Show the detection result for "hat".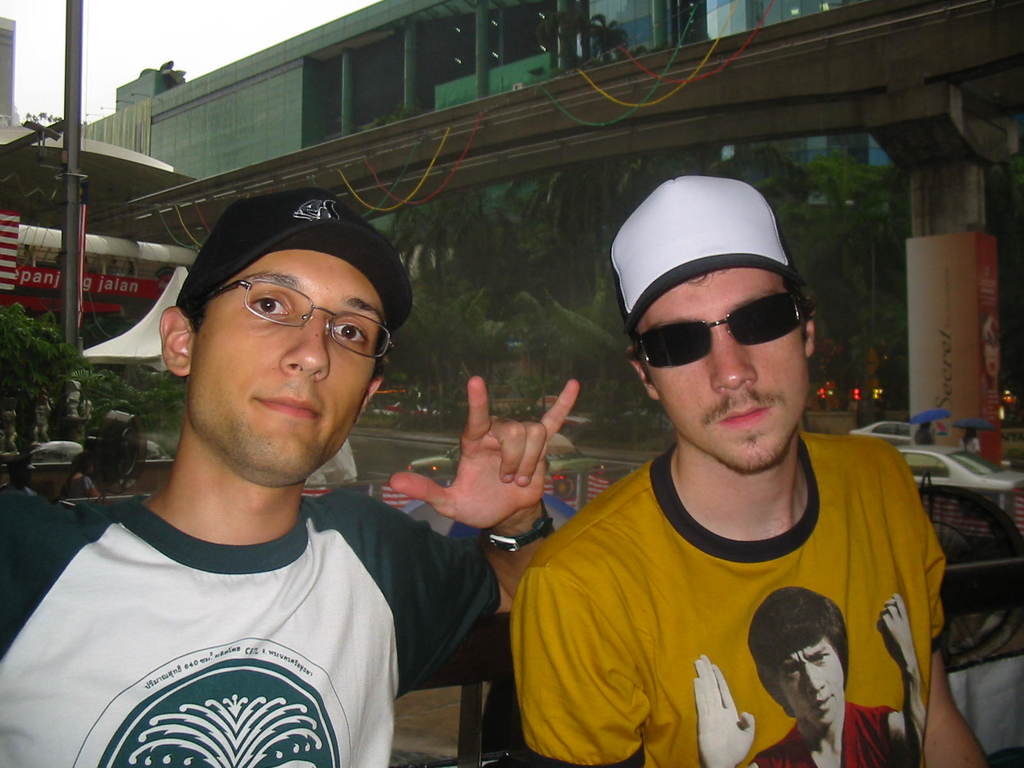
Rect(170, 186, 413, 311).
